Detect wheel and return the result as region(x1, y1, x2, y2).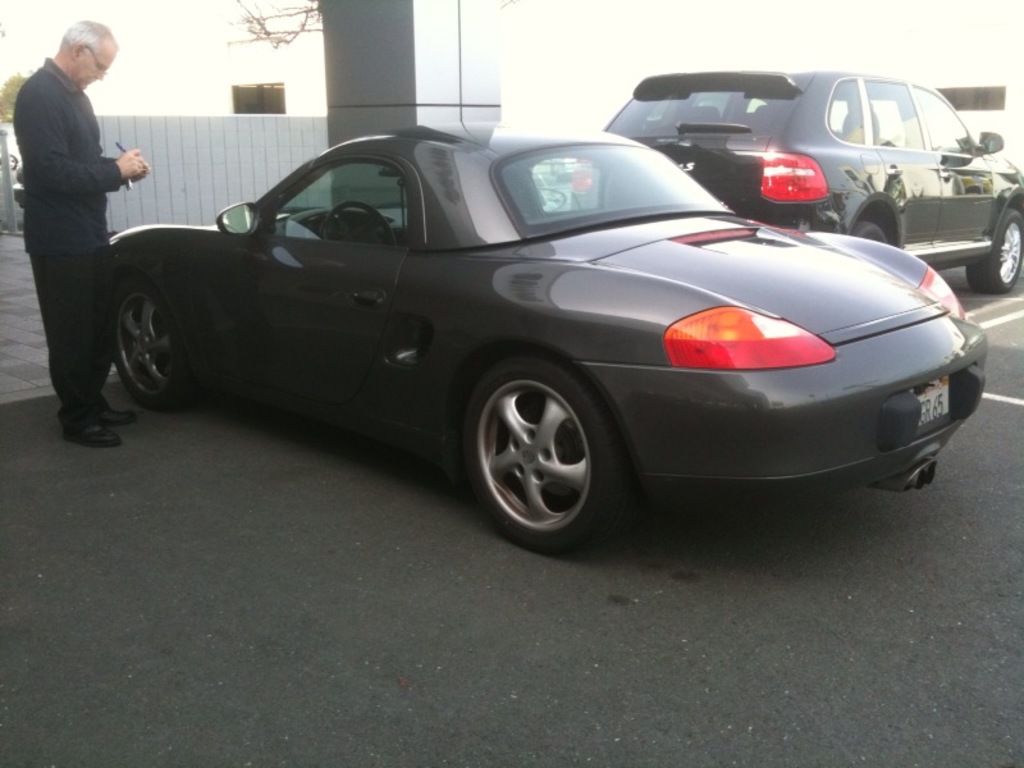
region(851, 224, 900, 261).
